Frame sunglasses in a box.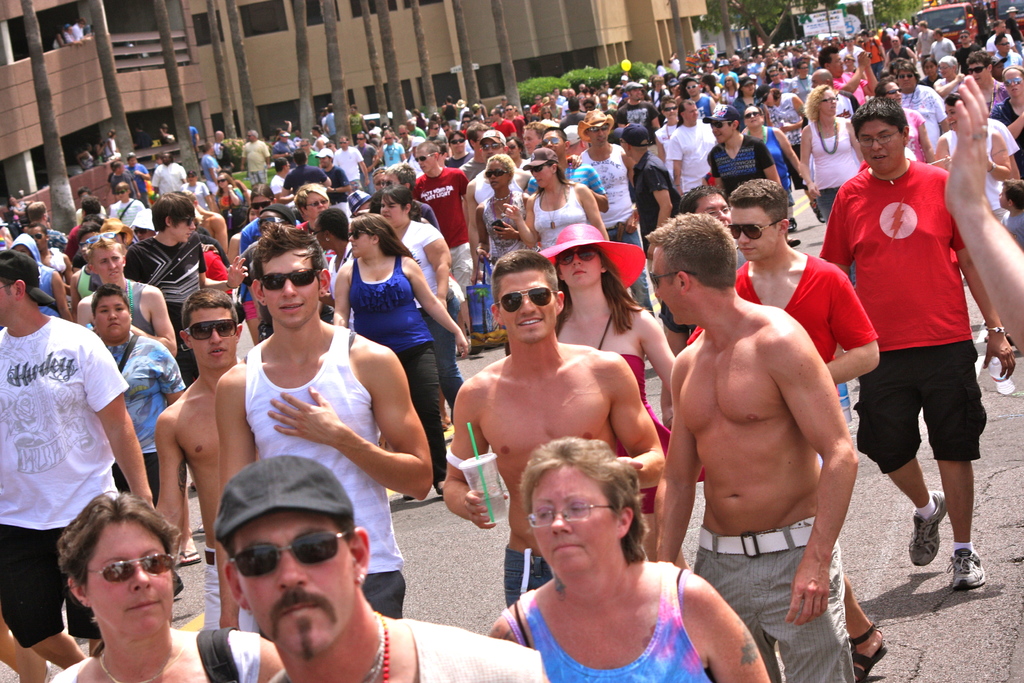
left=712, top=121, right=733, bottom=126.
